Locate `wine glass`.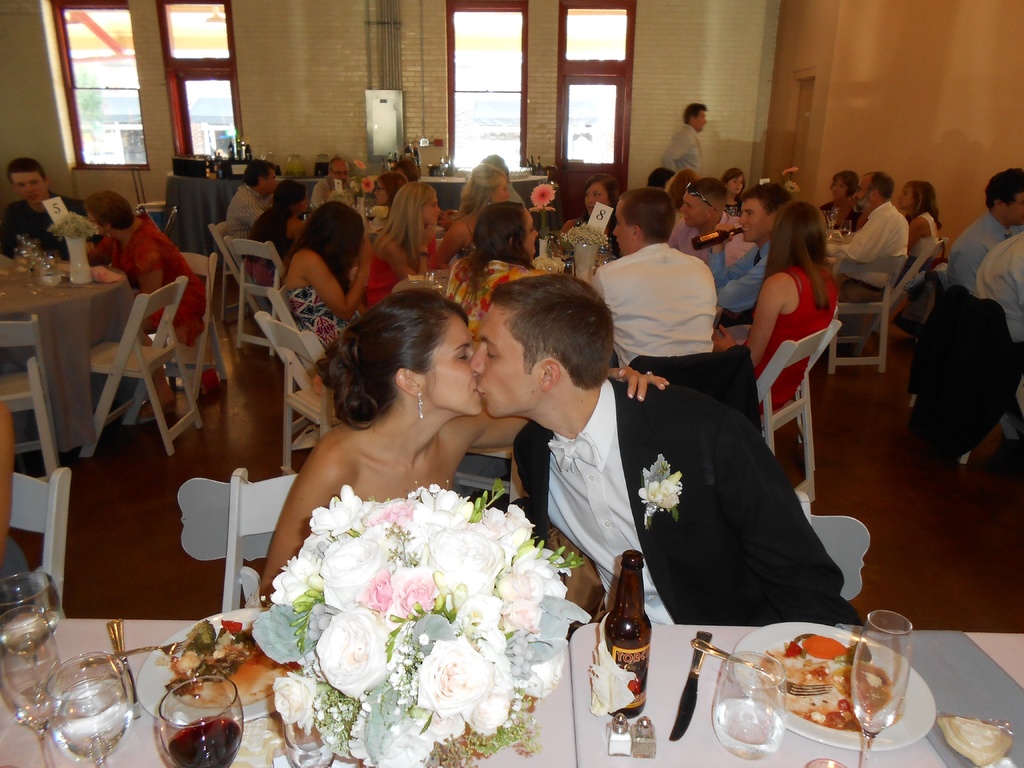
Bounding box: {"left": 0, "top": 575, "right": 64, "bottom": 700}.
